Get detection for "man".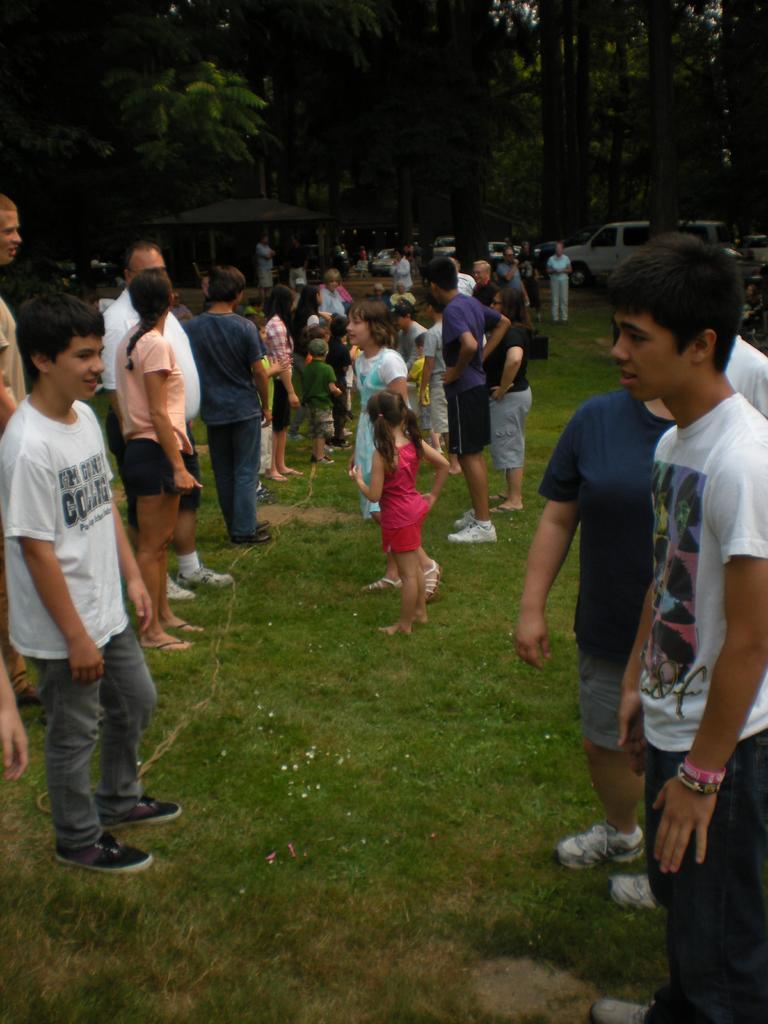
Detection: [180, 262, 277, 543].
